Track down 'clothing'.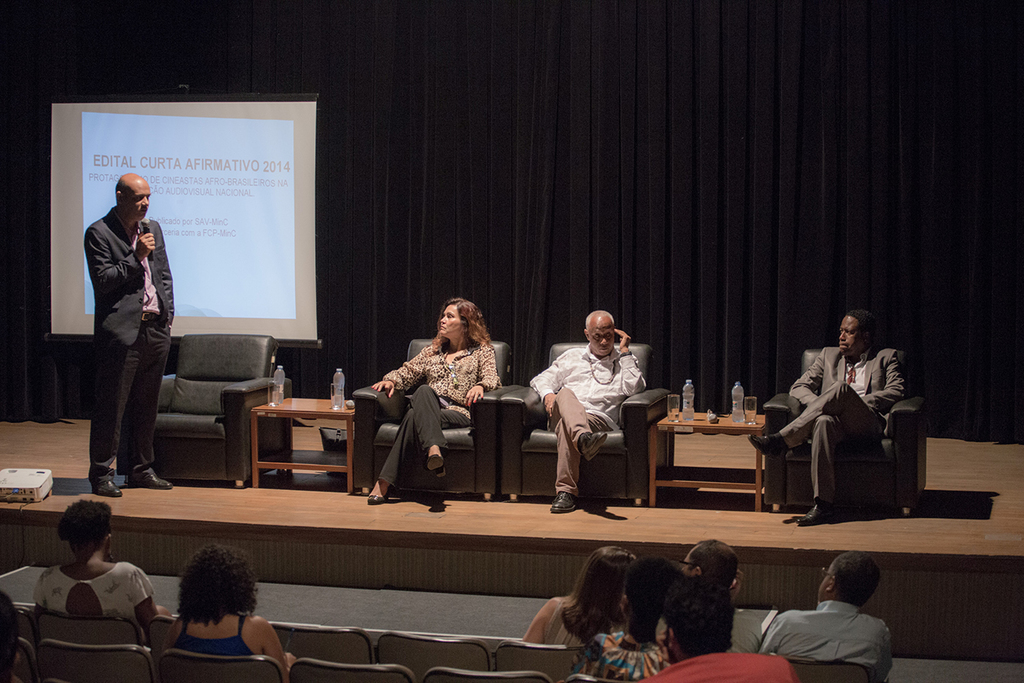
Tracked to {"left": 99, "top": 333, "right": 150, "bottom": 458}.
